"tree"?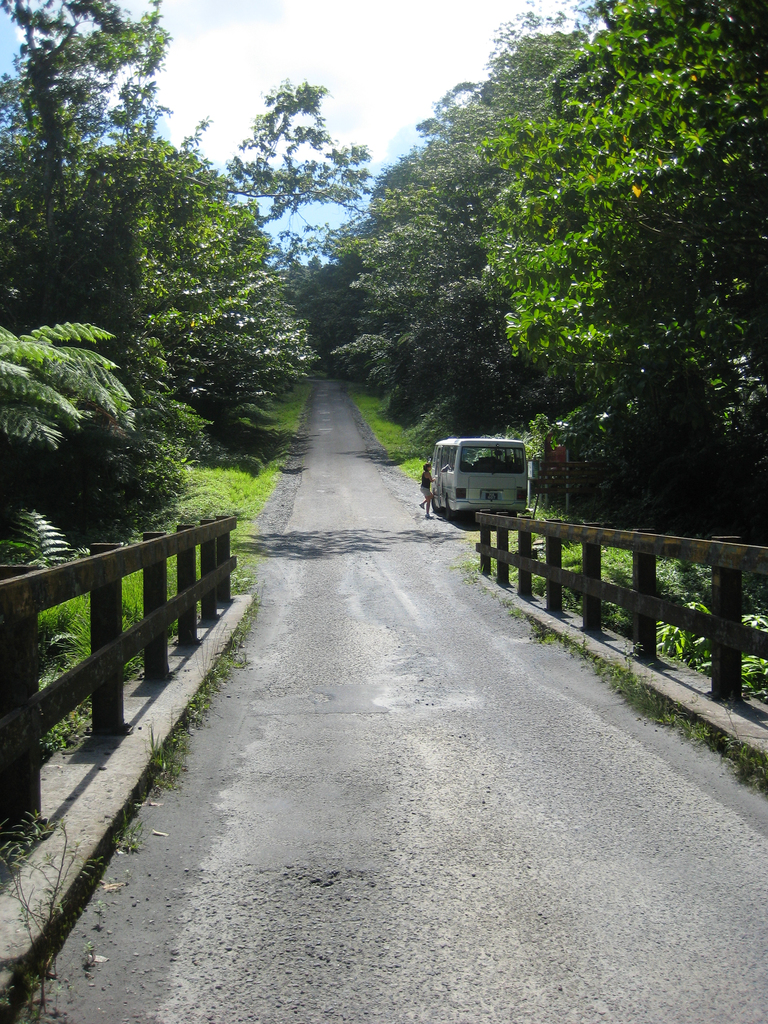
253, 87, 409, 371
